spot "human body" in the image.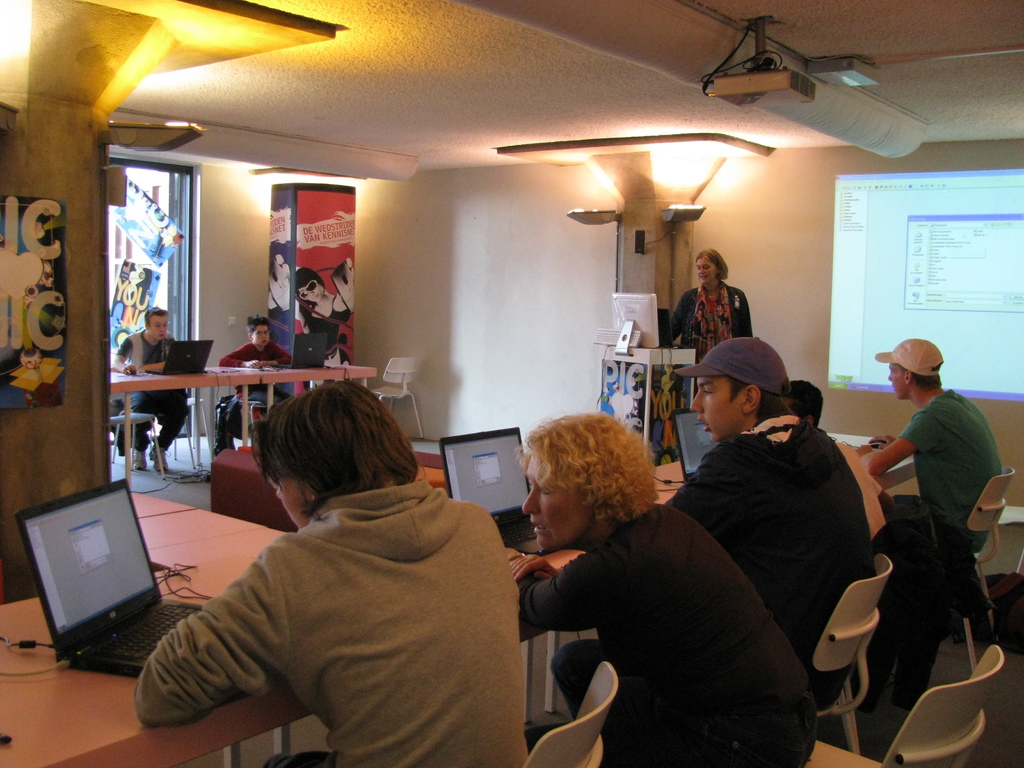
"human body" found at (675,252,748,353).
